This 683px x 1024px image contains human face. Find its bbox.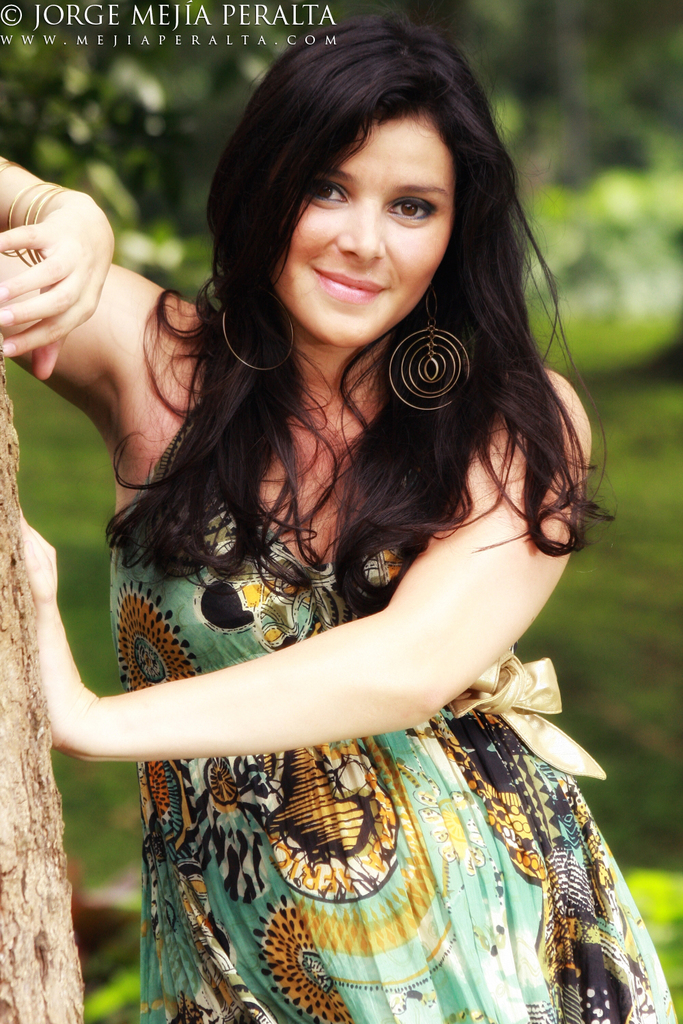
265 100 454 349.
